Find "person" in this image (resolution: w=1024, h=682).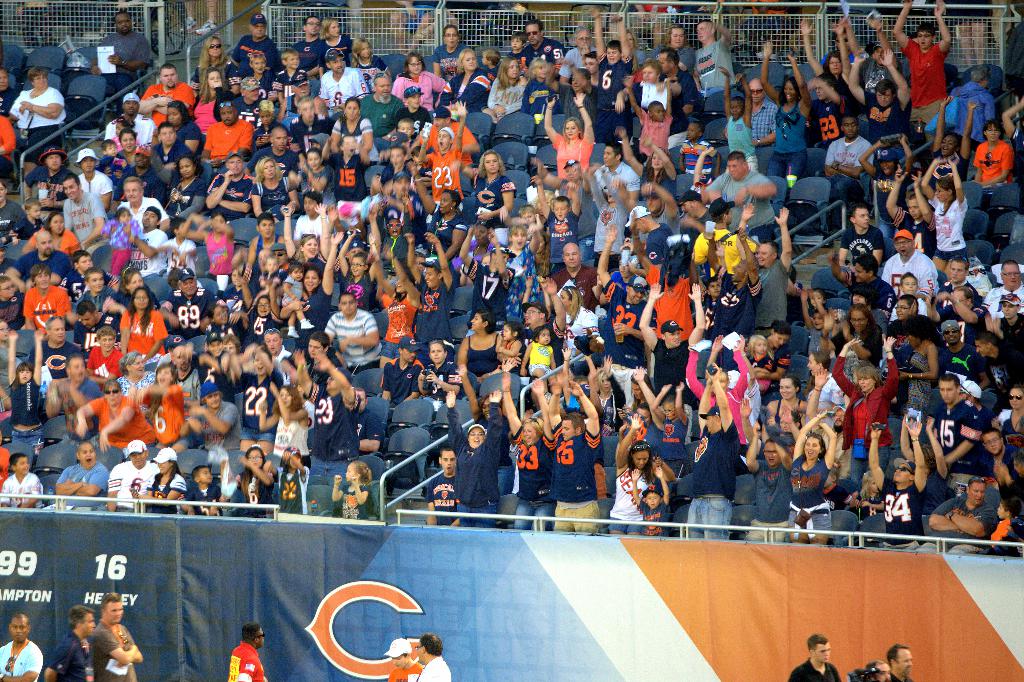
593 138 649 211.
